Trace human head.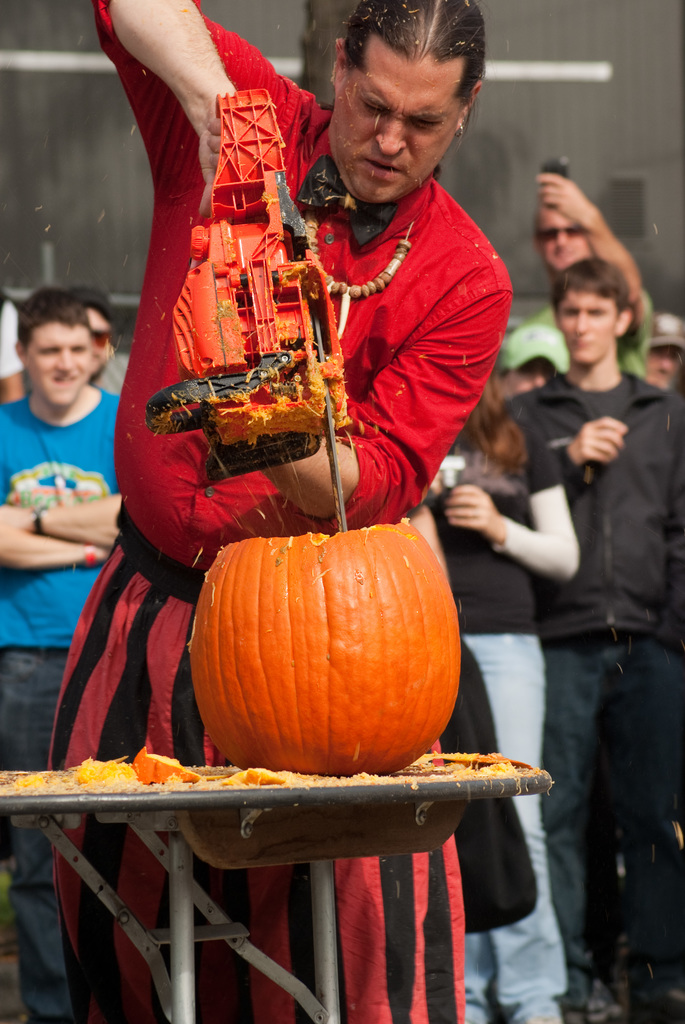
Traced to 547 258 638 367.
